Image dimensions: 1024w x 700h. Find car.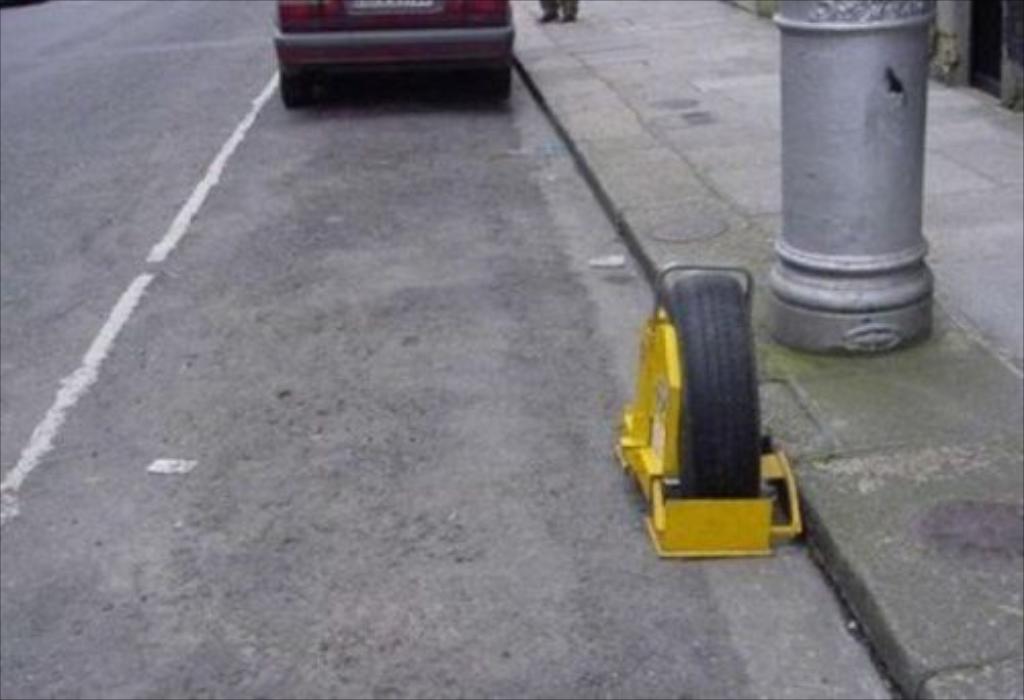
<region>272, 0, 514, 100</region>.
